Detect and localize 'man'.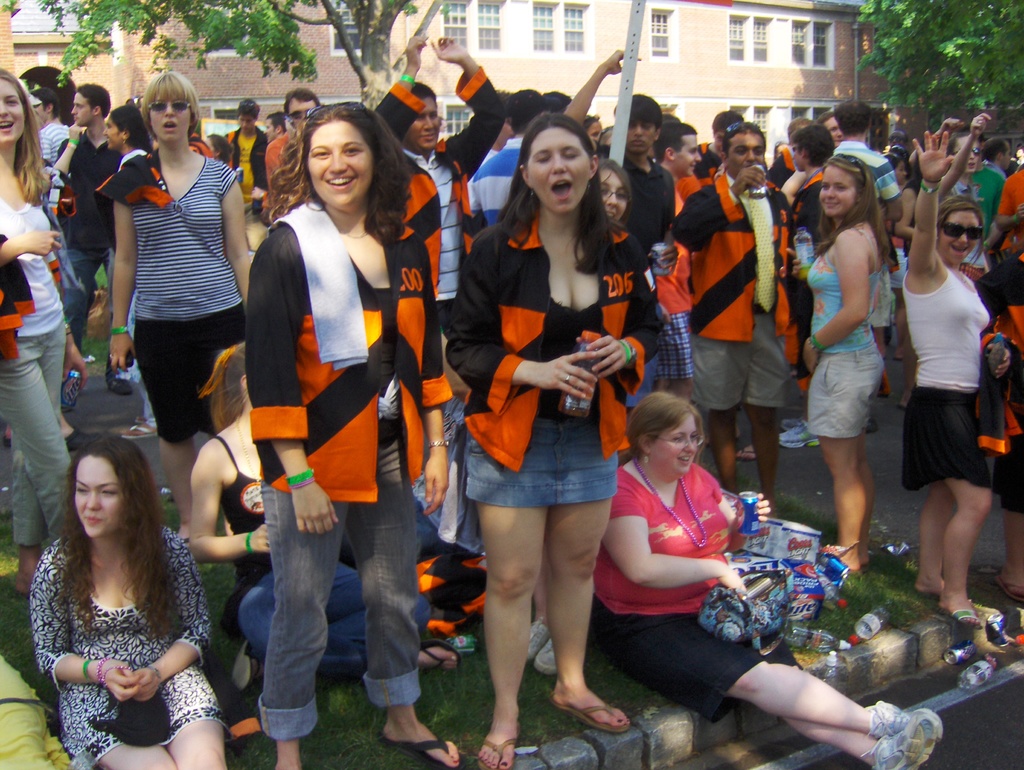
Localized at (left=224, top=97, right=268, bottom=221).
